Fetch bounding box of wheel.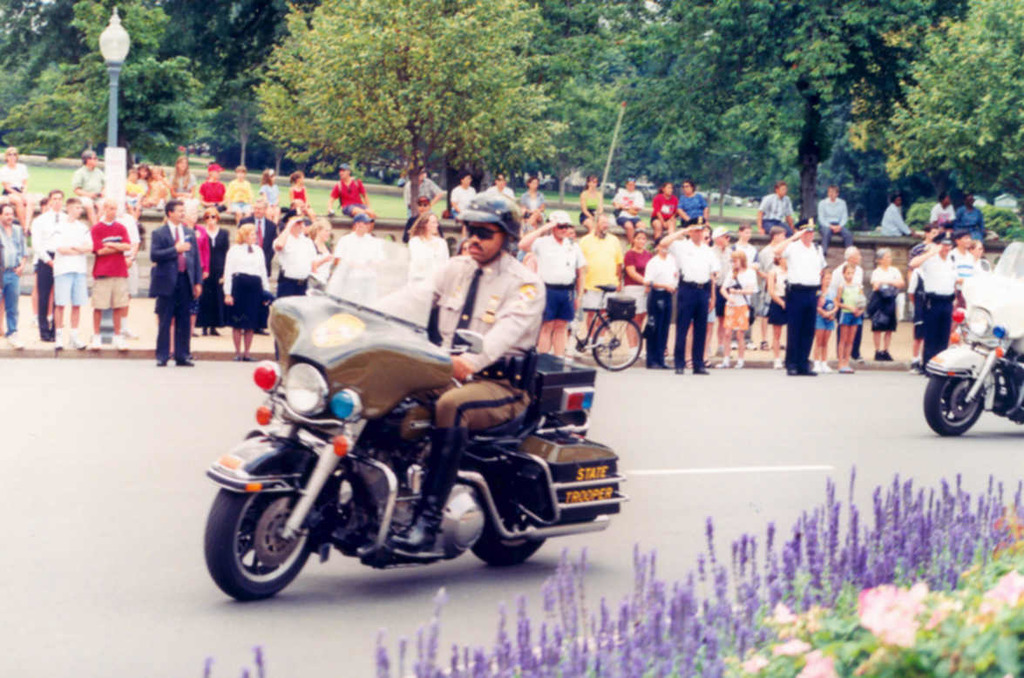
Bbox: 473,537,547,569.
